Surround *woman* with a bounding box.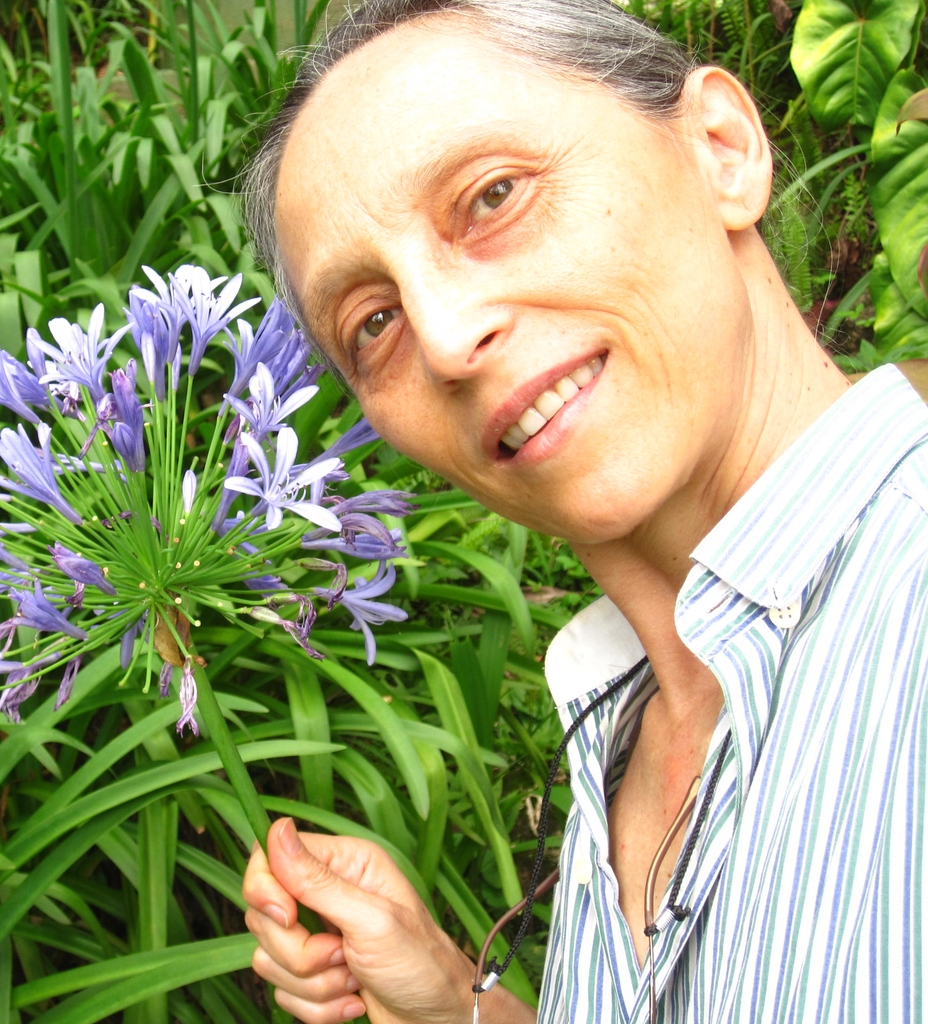
BBox(0, 0, 927, 1023).
